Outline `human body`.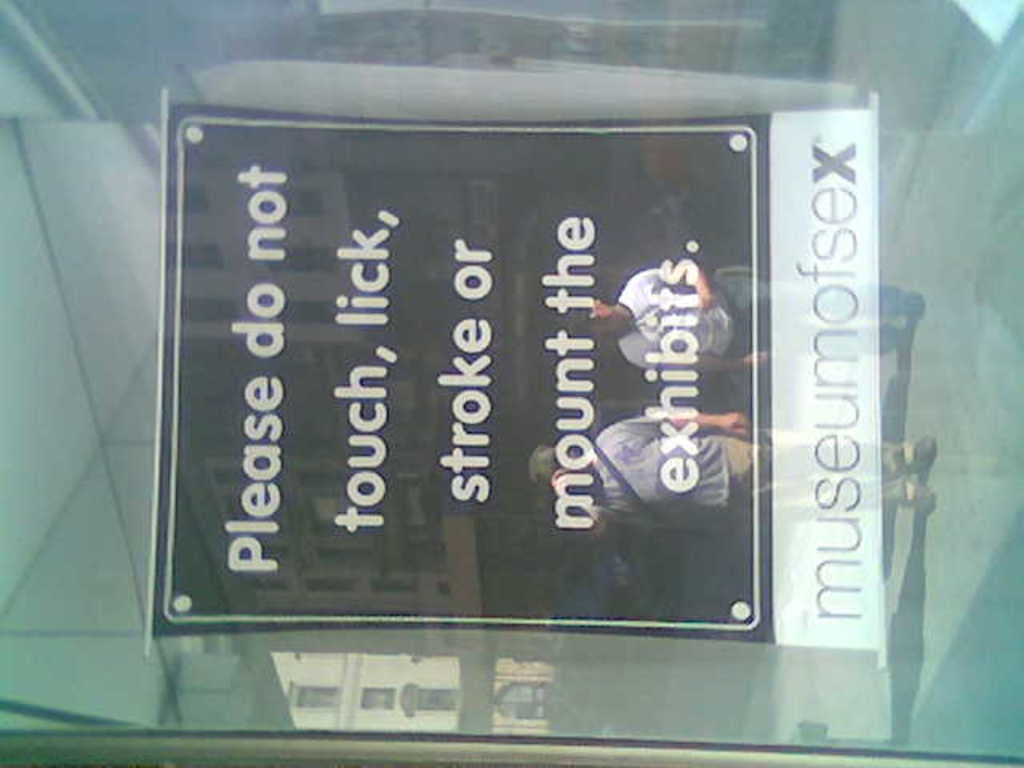
Outline: (530,403,936,533).
